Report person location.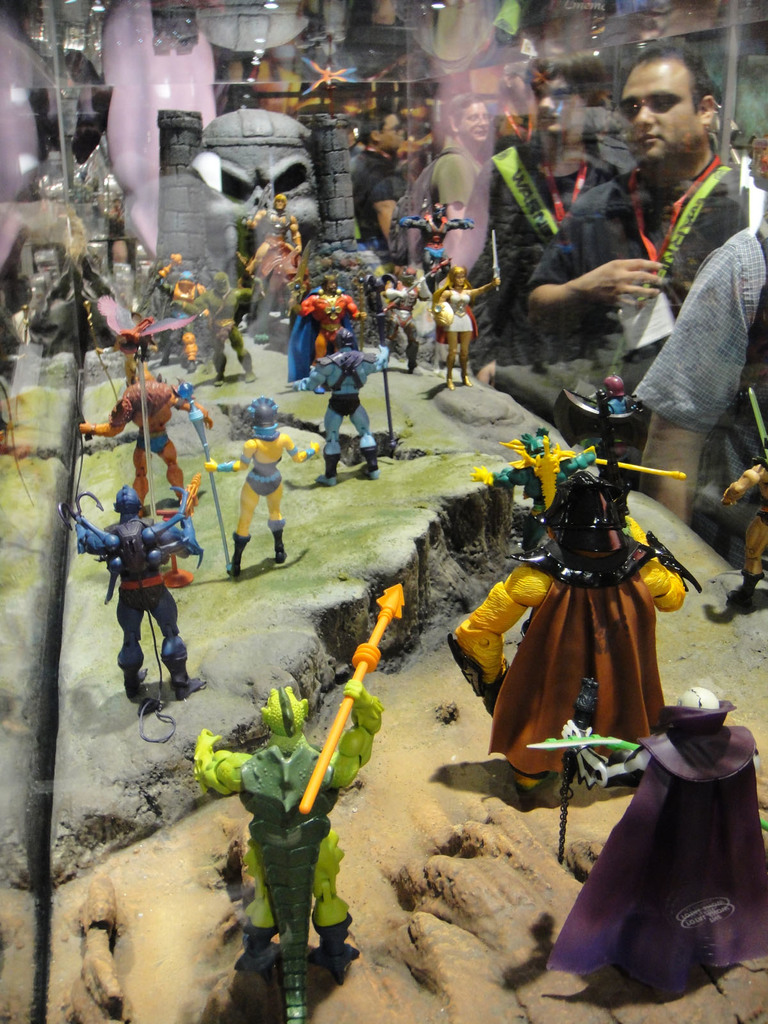
Report: {"left": 509, "top": 63, "right": 748, "bottom": 524}.
